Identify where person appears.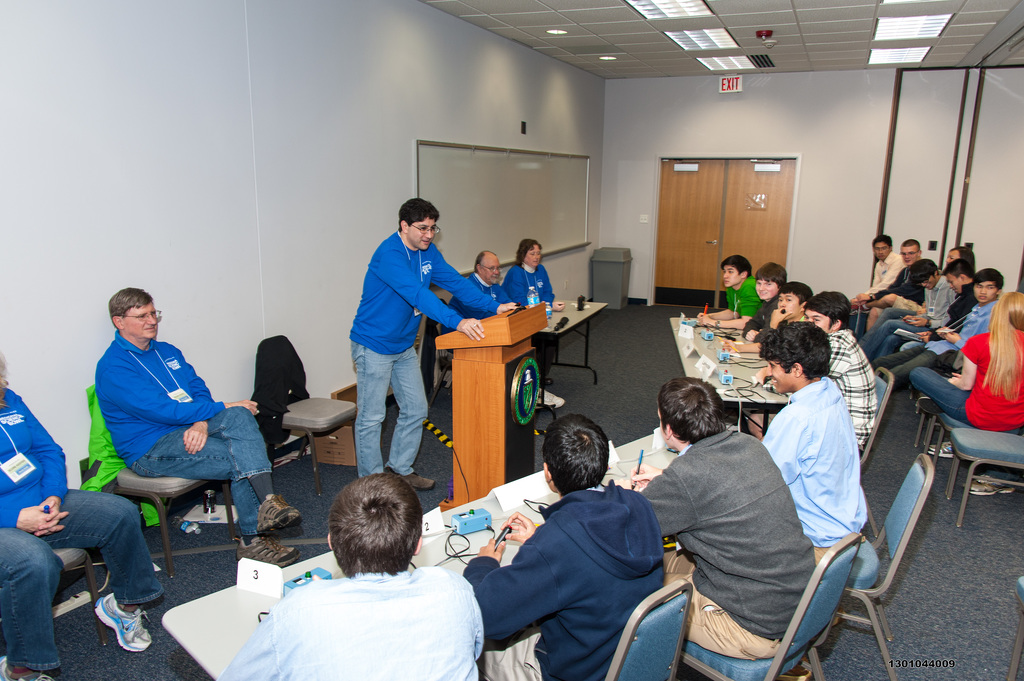
Appears at rect(92, 287, 302, 570).
